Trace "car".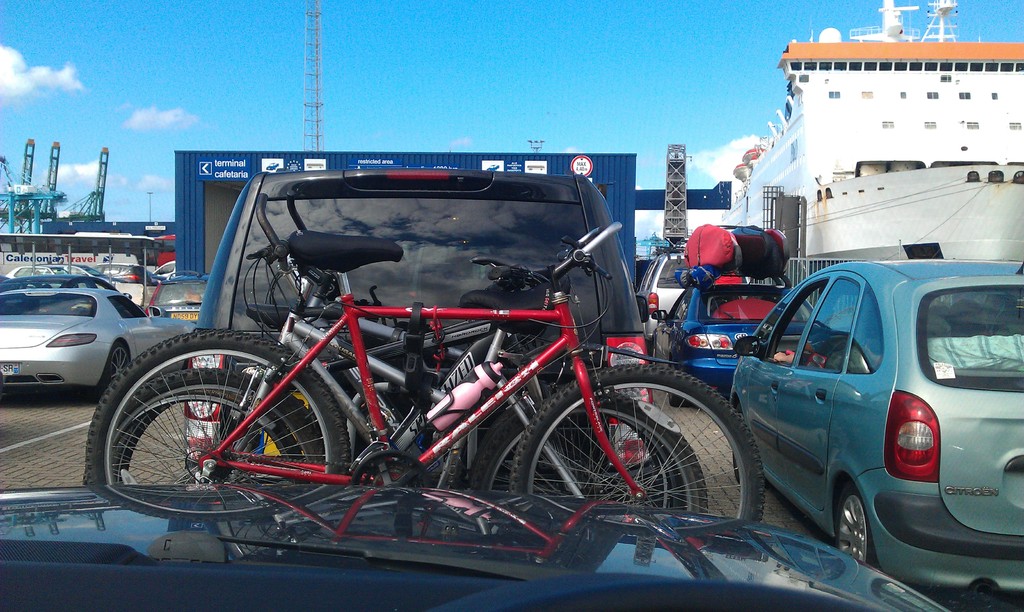
Traced to x1=730, y1=261, x2=1023, y2=611.
